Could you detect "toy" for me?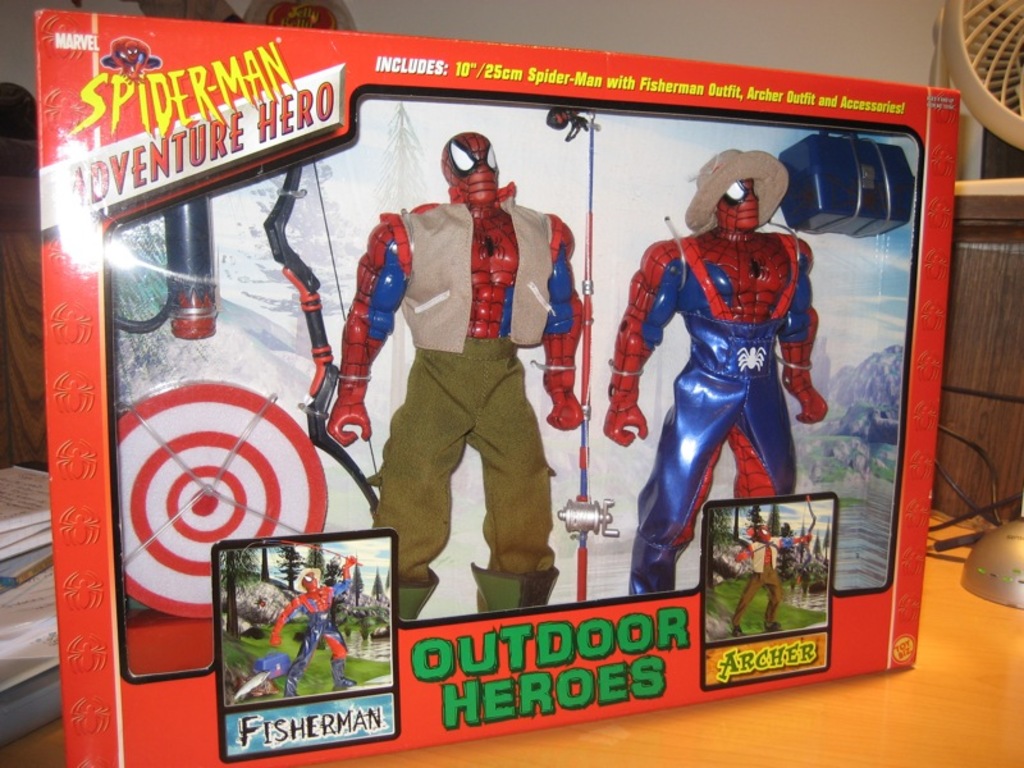
Detection result: crop(109, 193, 218, 343).
